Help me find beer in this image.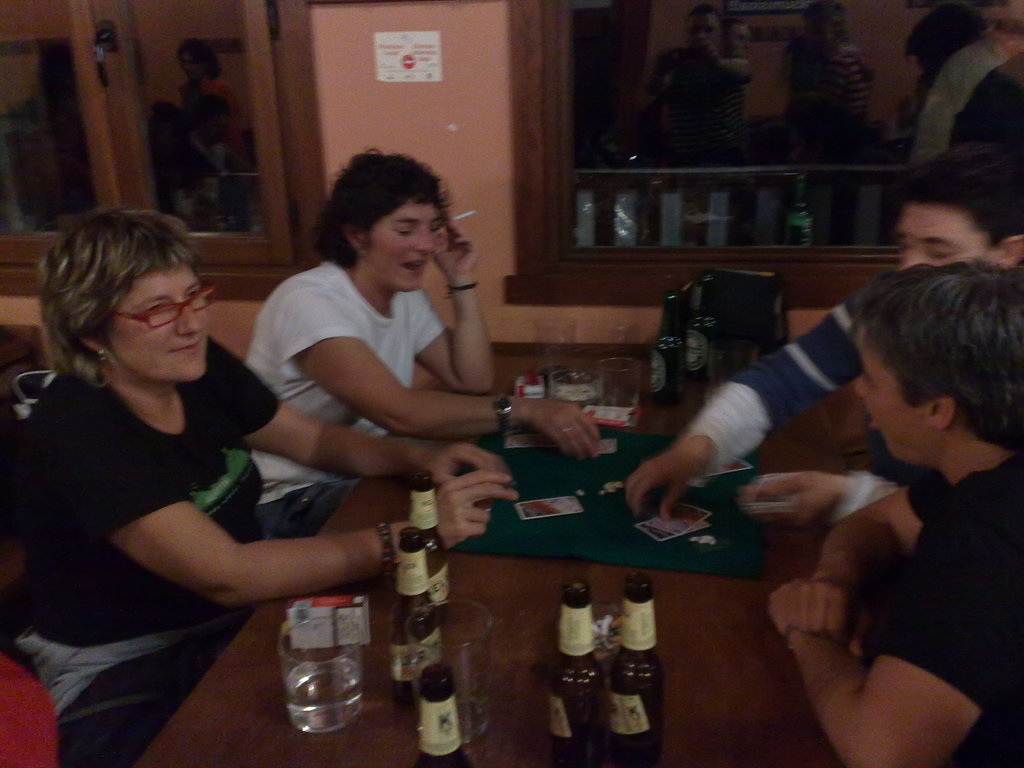
Found it: [left=383, top=532, right=448, bottom=696].
